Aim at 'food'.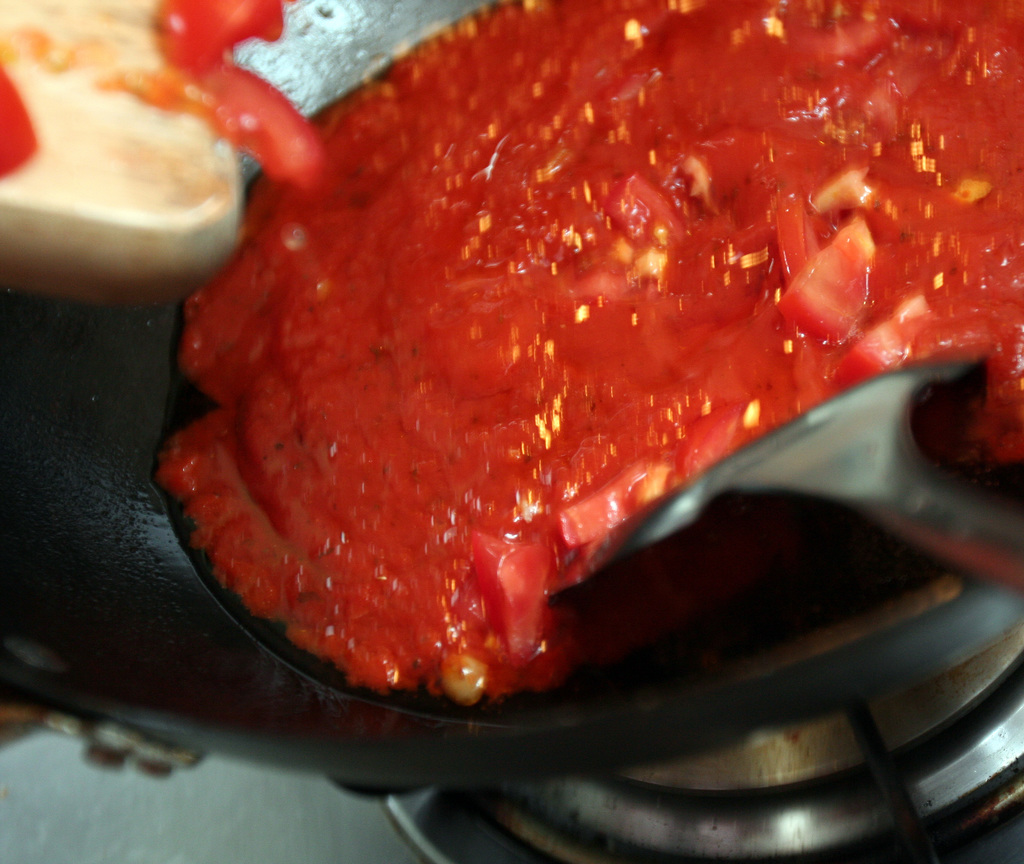
Aimed at bbox=[154, 20, 1010, 747].
